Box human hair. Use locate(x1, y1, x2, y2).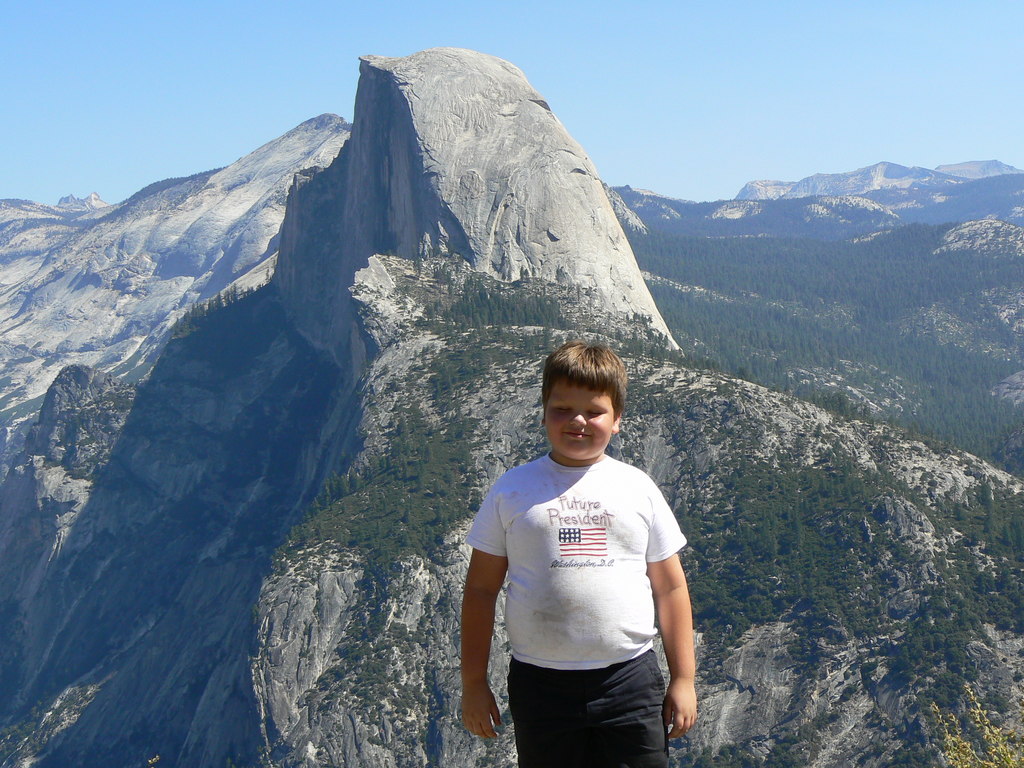
locate(530, 337, 631, 452).
